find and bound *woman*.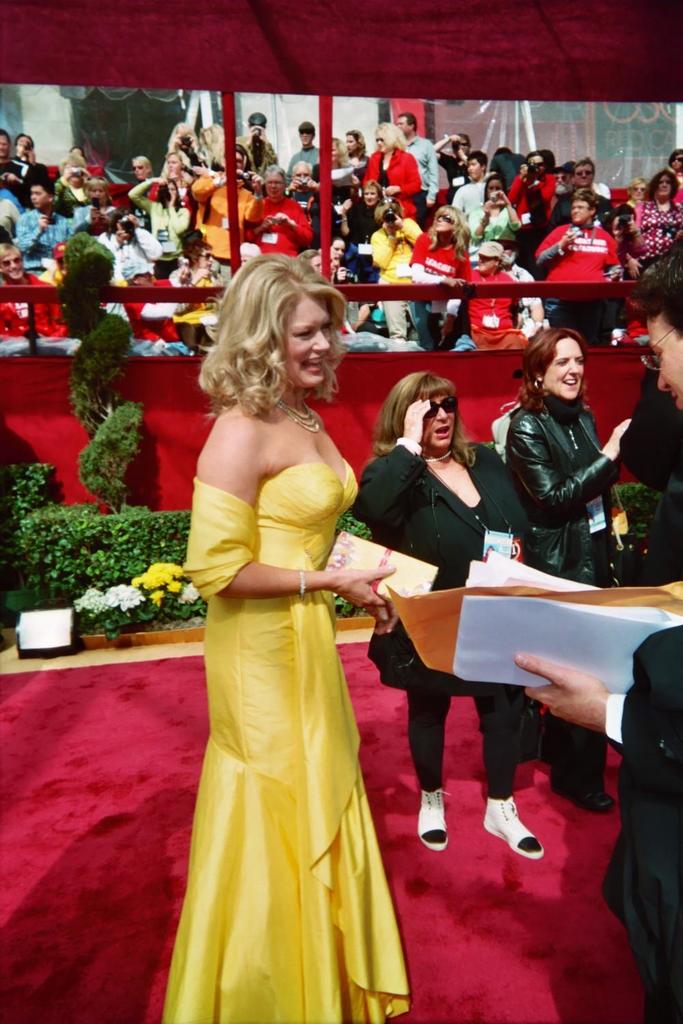
Bound: rect(164, 261, 408, 1023).
